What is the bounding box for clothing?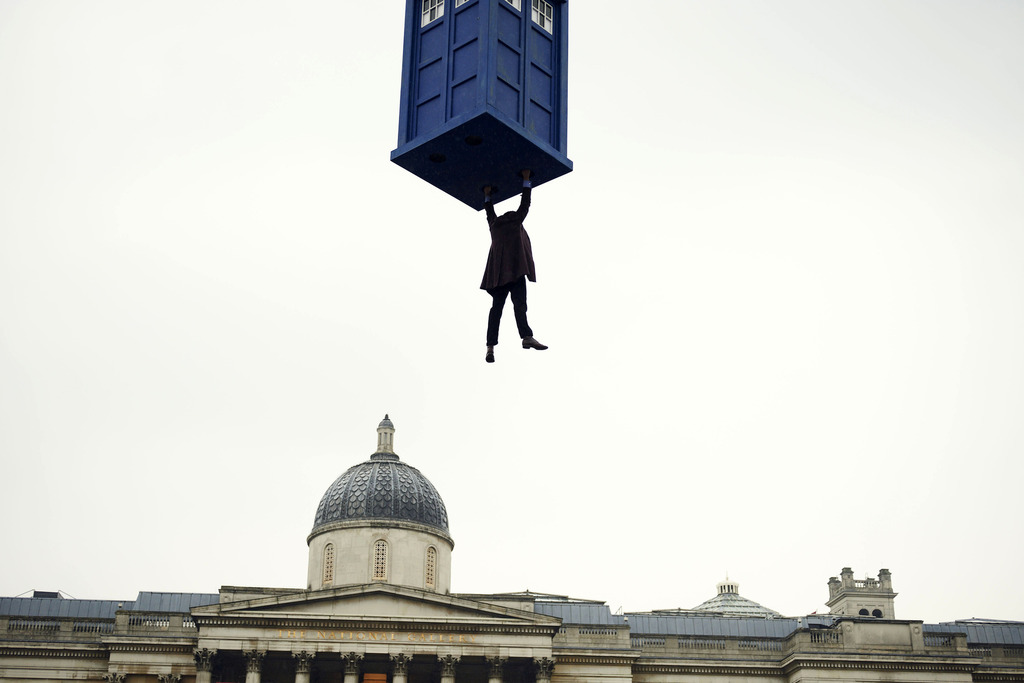
box=[466, 193, 543, 312].
